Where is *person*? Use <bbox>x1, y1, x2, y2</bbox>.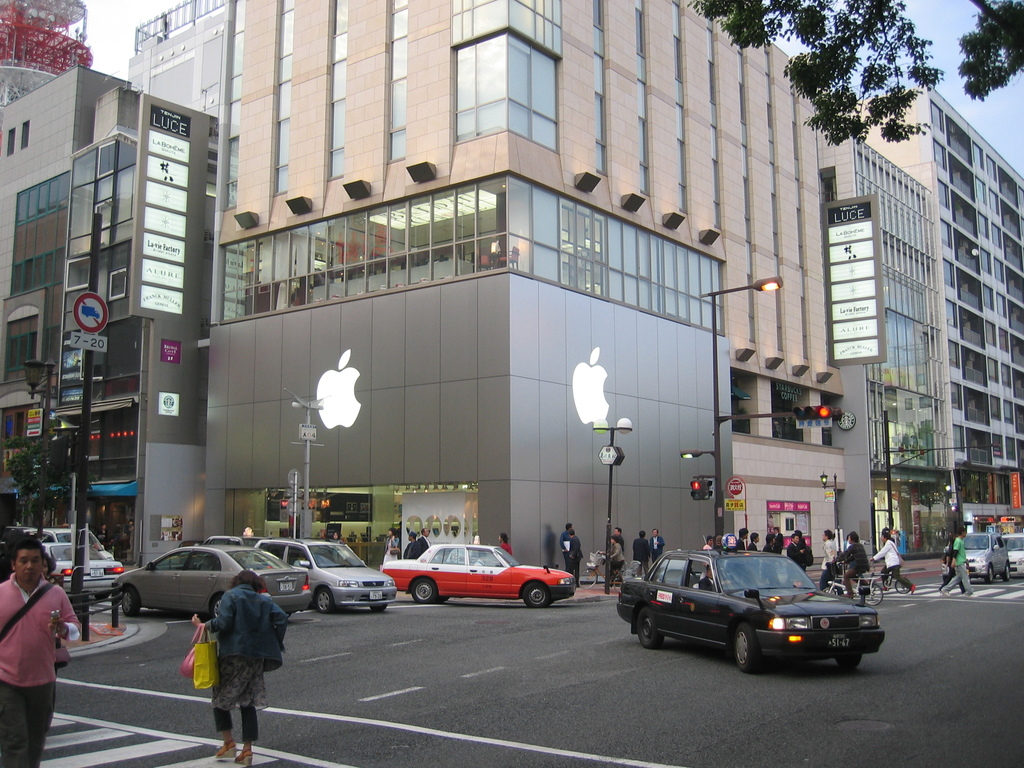
<bbox>385, 527, 399, 569</bbox>.
